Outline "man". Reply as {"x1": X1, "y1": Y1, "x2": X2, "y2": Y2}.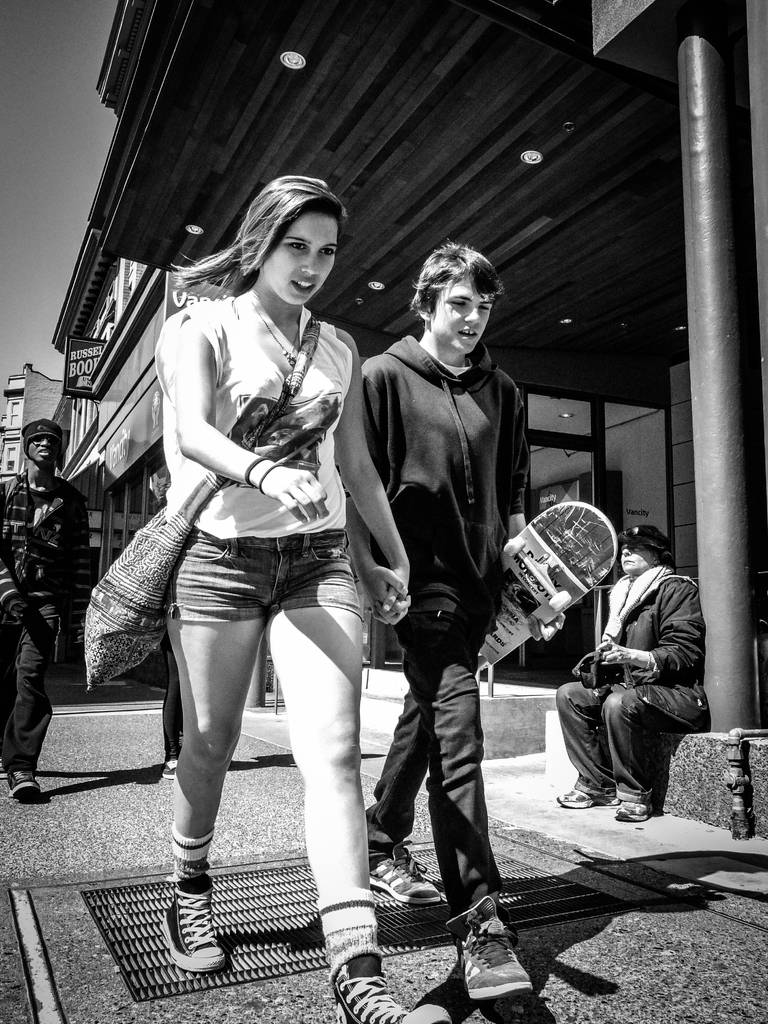
{"x1": 0, "y1": 417, "x2": 91, "y2": 803}.
